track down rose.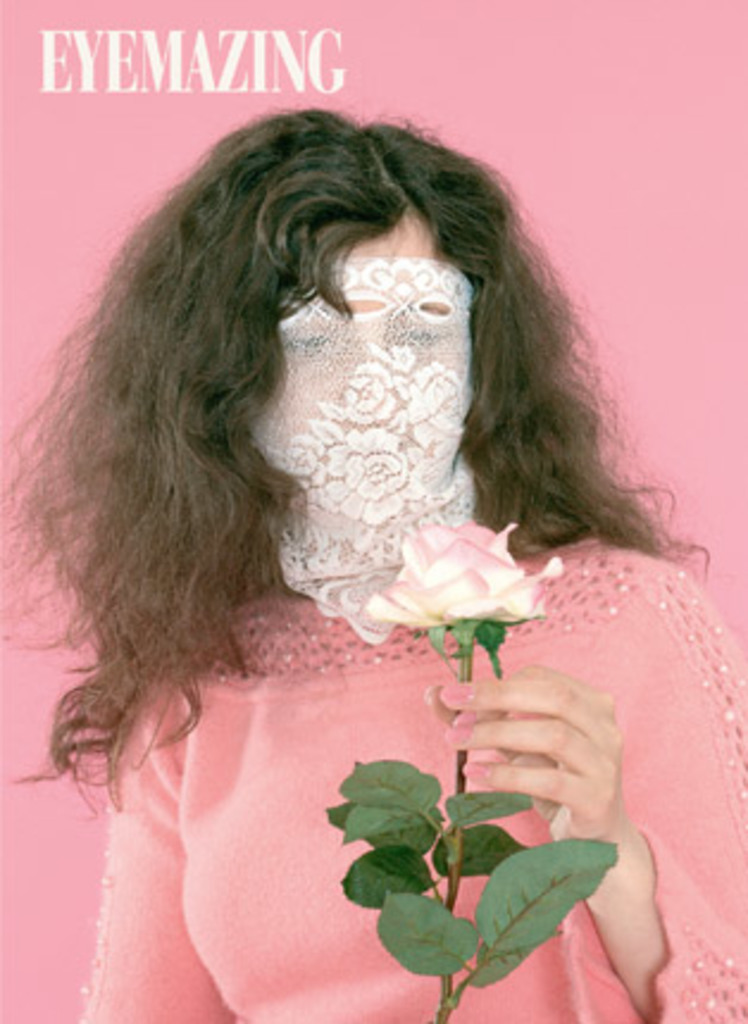
Tracked to locate(367, 519, 560, 633).
